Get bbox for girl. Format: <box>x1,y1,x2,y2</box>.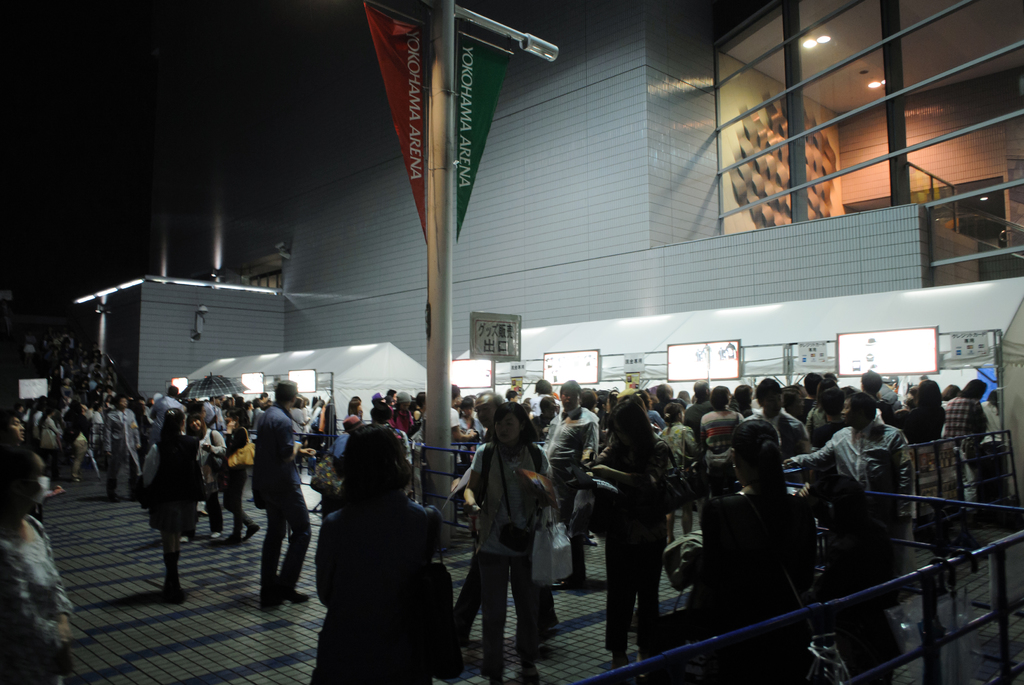
<box>177,412,228,544</box>.
